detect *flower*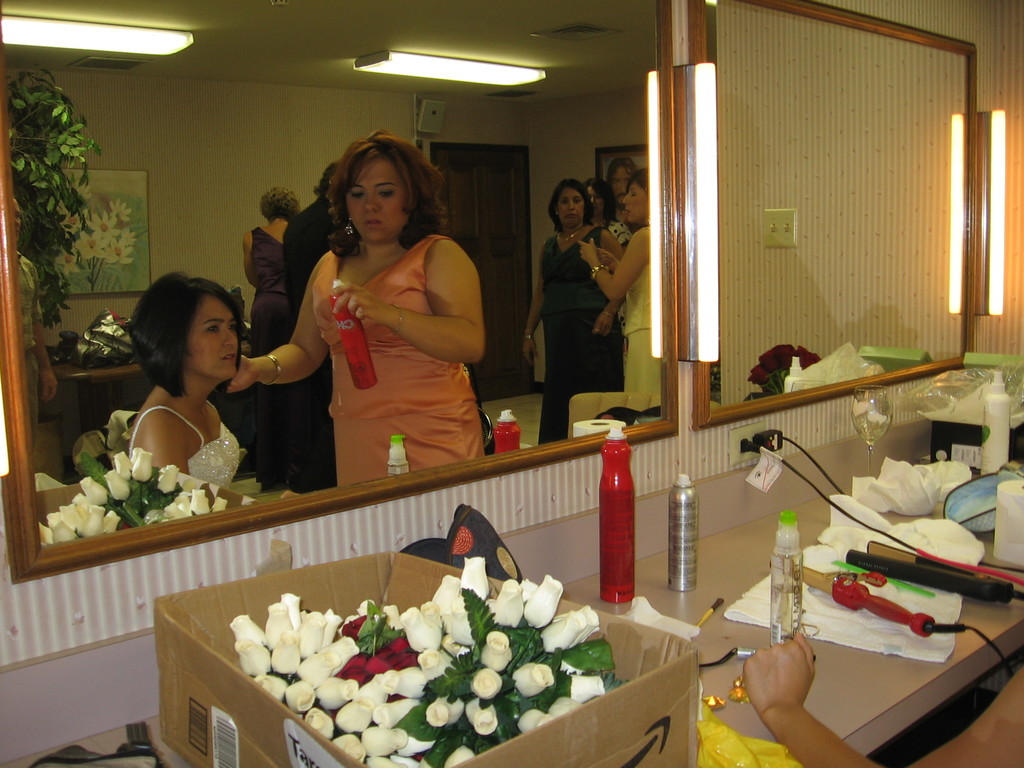
{"left": 525, "top": 568, "right": 561, "bottom": 631}
